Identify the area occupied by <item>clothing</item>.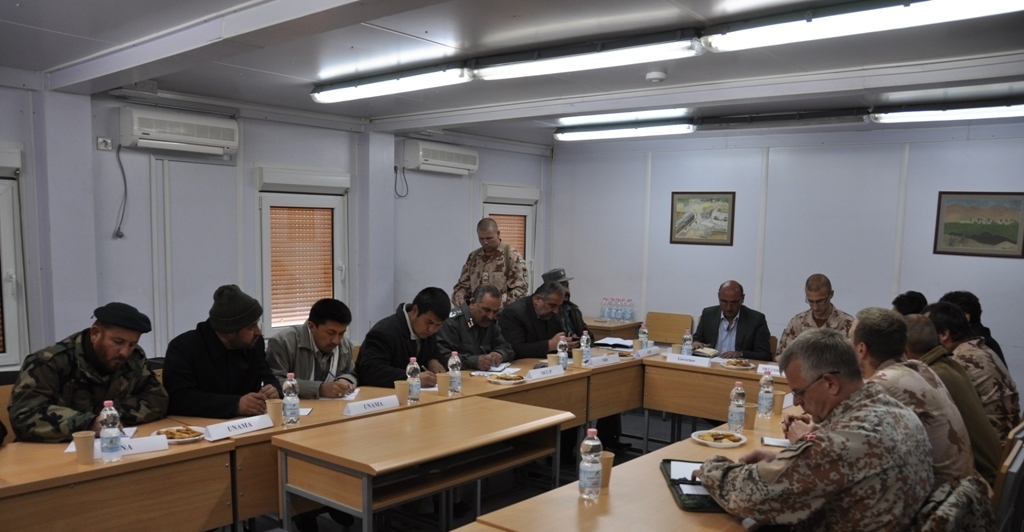
Area: 872, 351, 980, 489.
